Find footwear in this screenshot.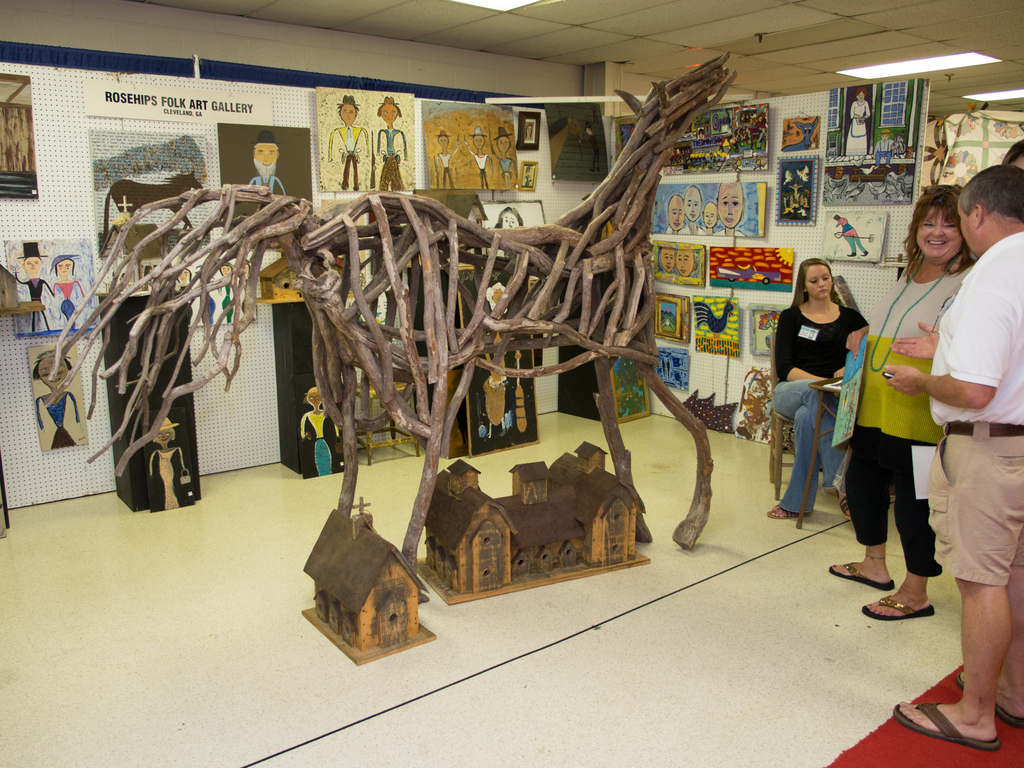
The bounding box for footwear is <region>840, 492, 855, 520</region>.
